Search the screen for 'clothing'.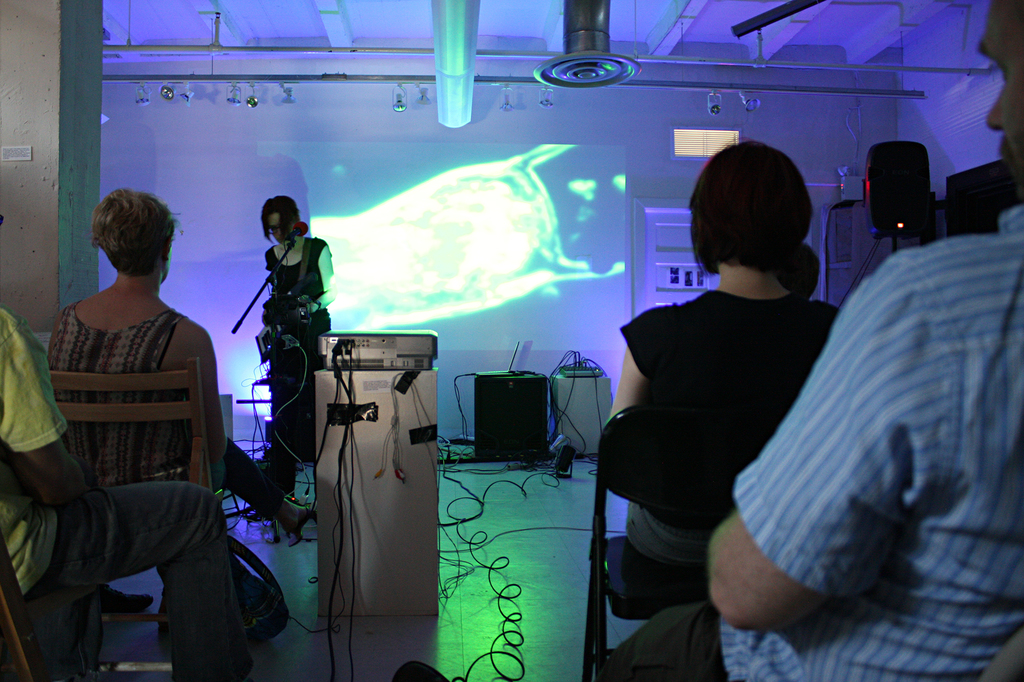
Found at Rect(55, 482, 261, 676).
